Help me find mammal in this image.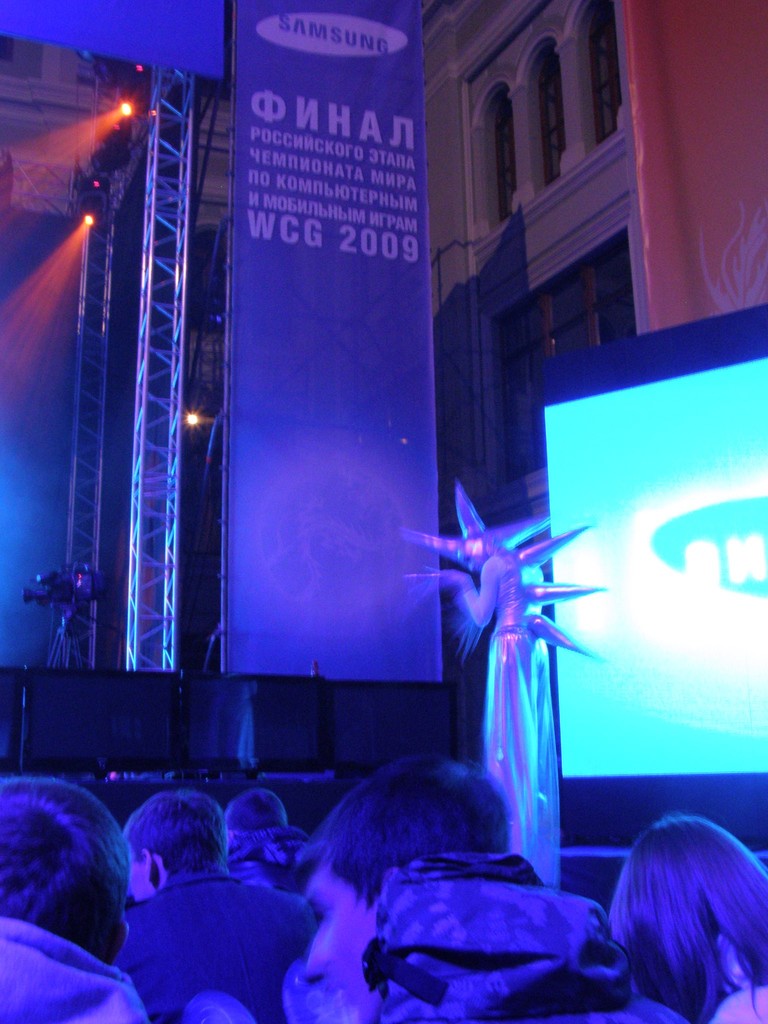
Found it: <box>420,473,638,925</box>.
